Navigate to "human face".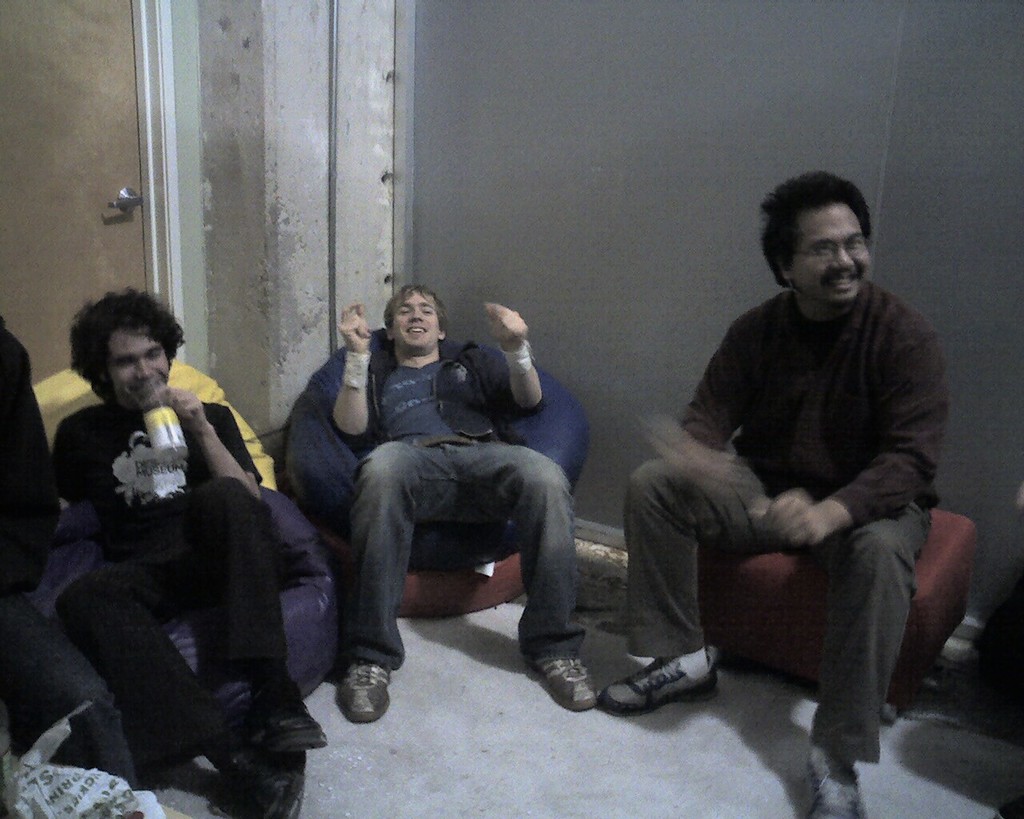
Navigation target: <box>108,327,170,413</box>.
